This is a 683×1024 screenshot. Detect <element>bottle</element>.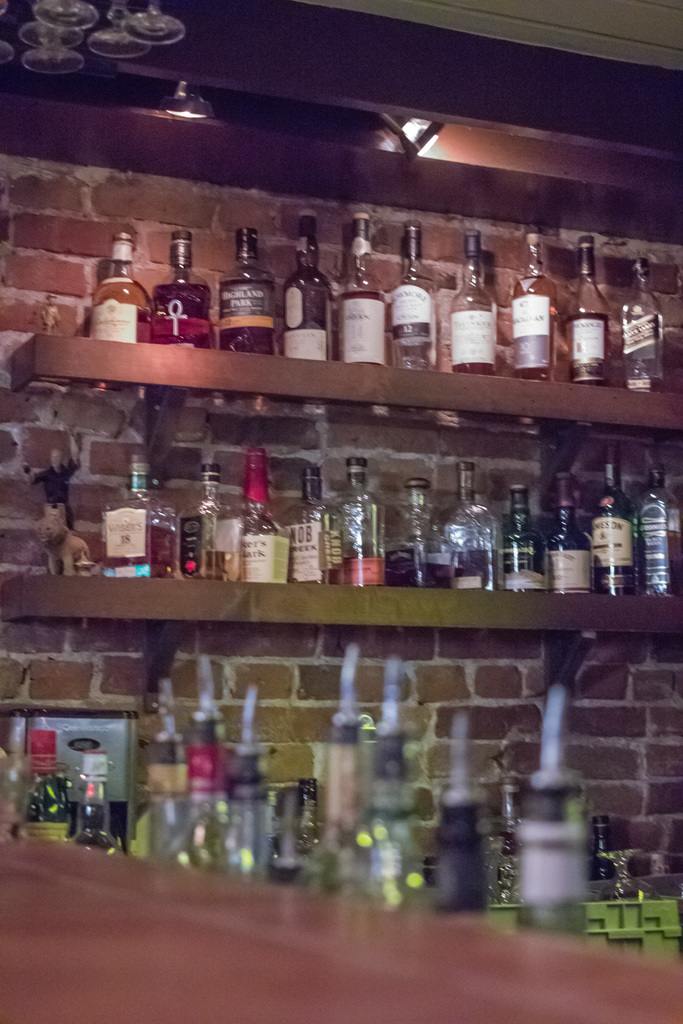
496,476,548,596.
